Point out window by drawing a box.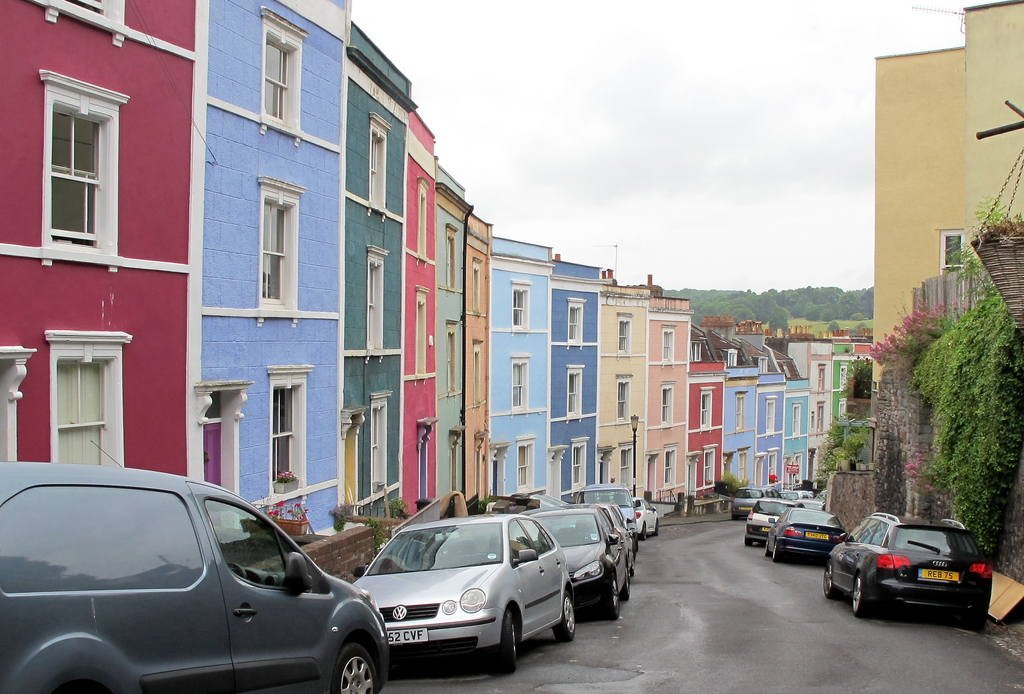
box=[417, 179, 434, 257].
